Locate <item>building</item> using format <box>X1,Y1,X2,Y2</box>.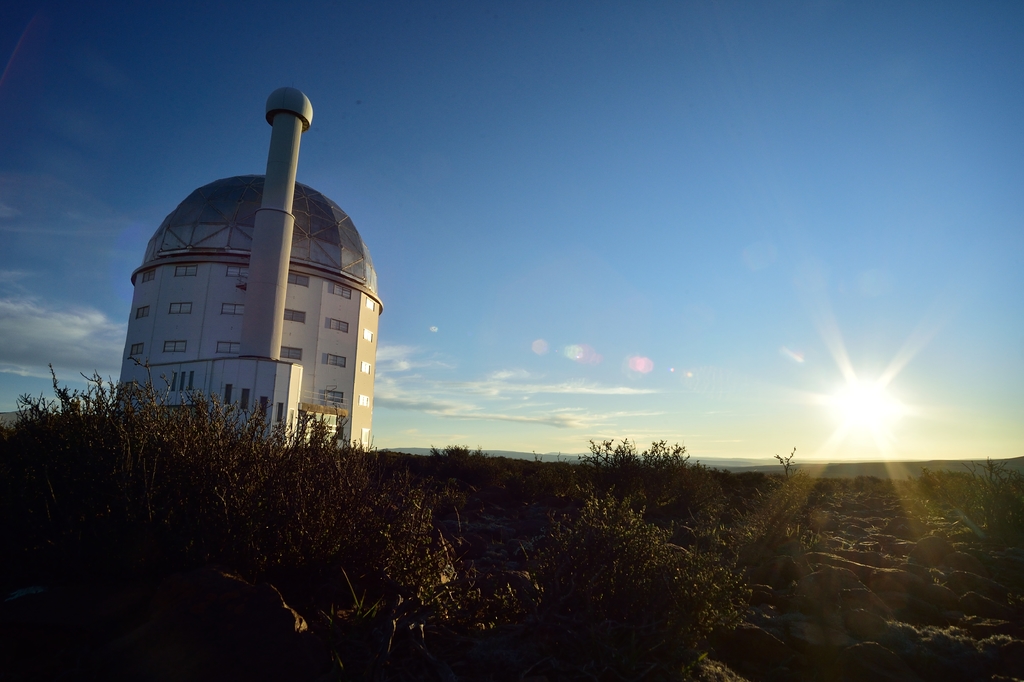
<box>113,86,381,446</box>.
